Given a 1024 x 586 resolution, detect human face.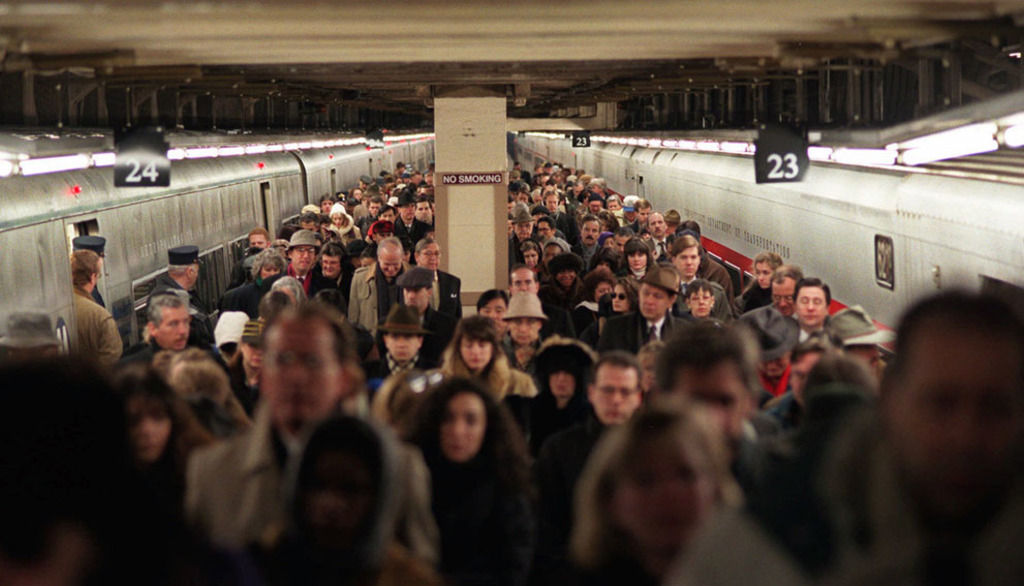
[546,368,577,396].
